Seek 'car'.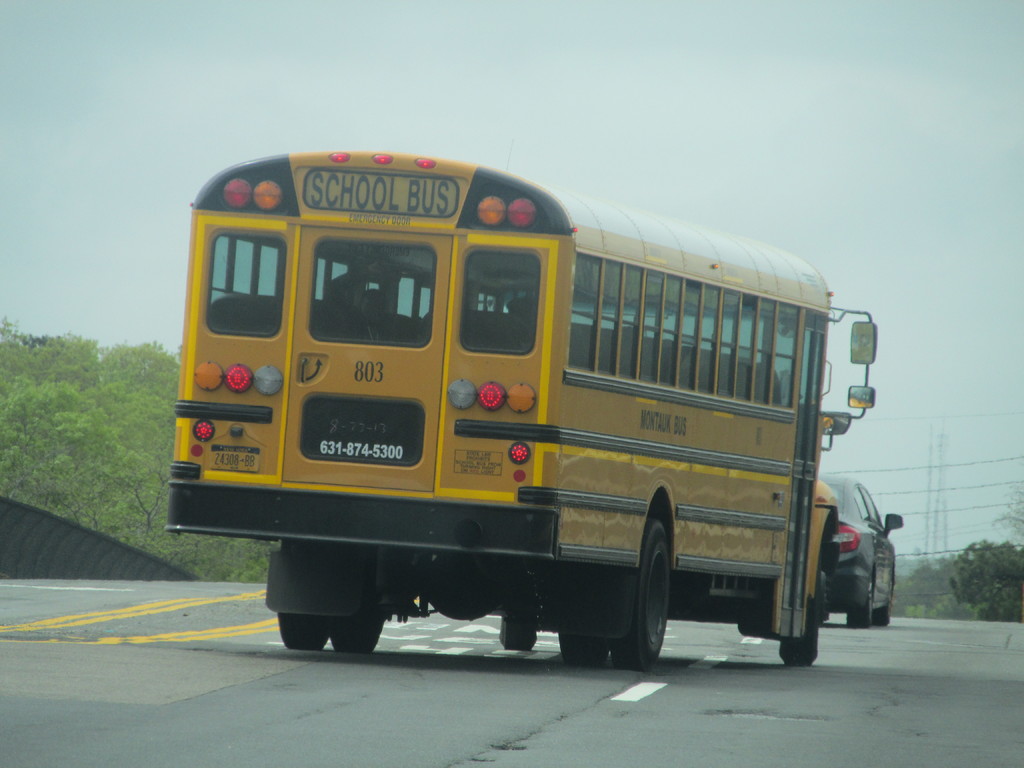
detection(812, 478, 904, 630).
